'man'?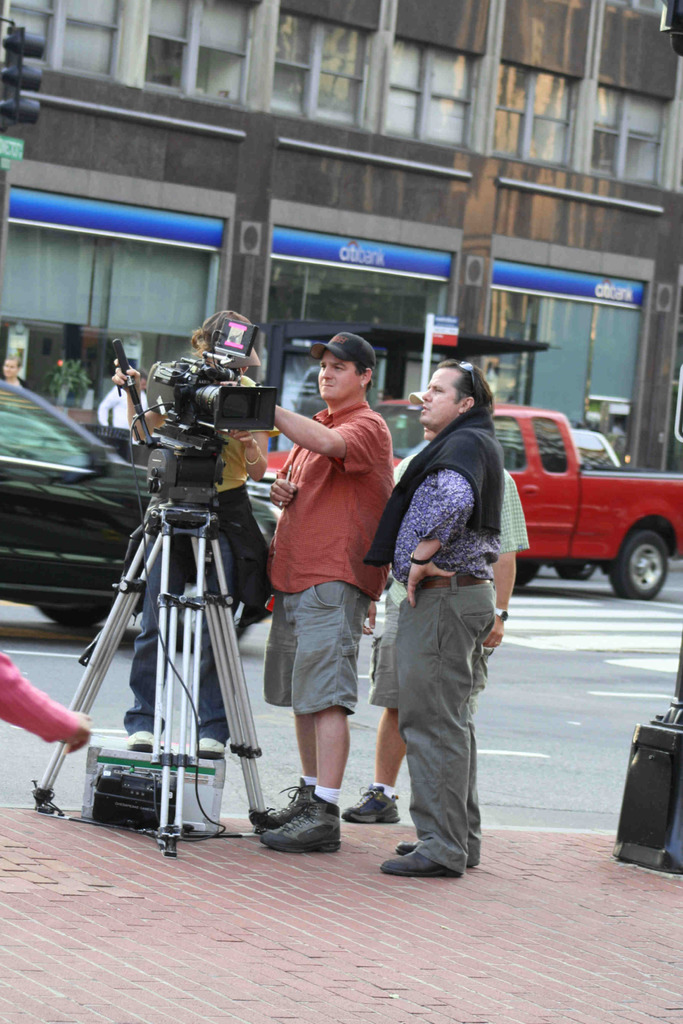
(x1=238, y1=330, x2=397, y2=847)
